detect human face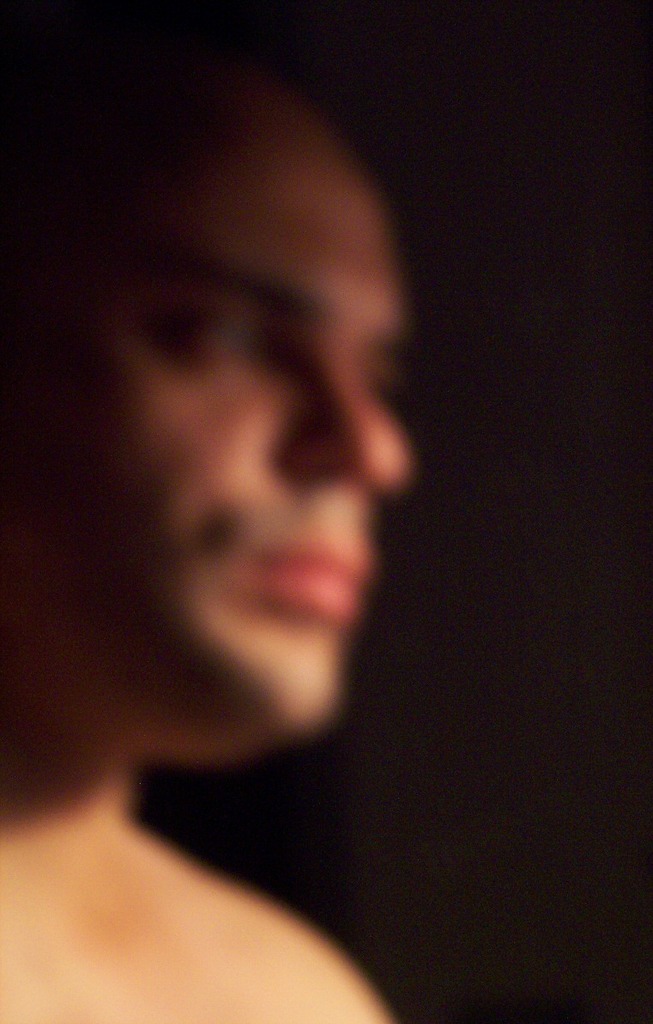
x1=52 y1=123 x2=446 y2=754
